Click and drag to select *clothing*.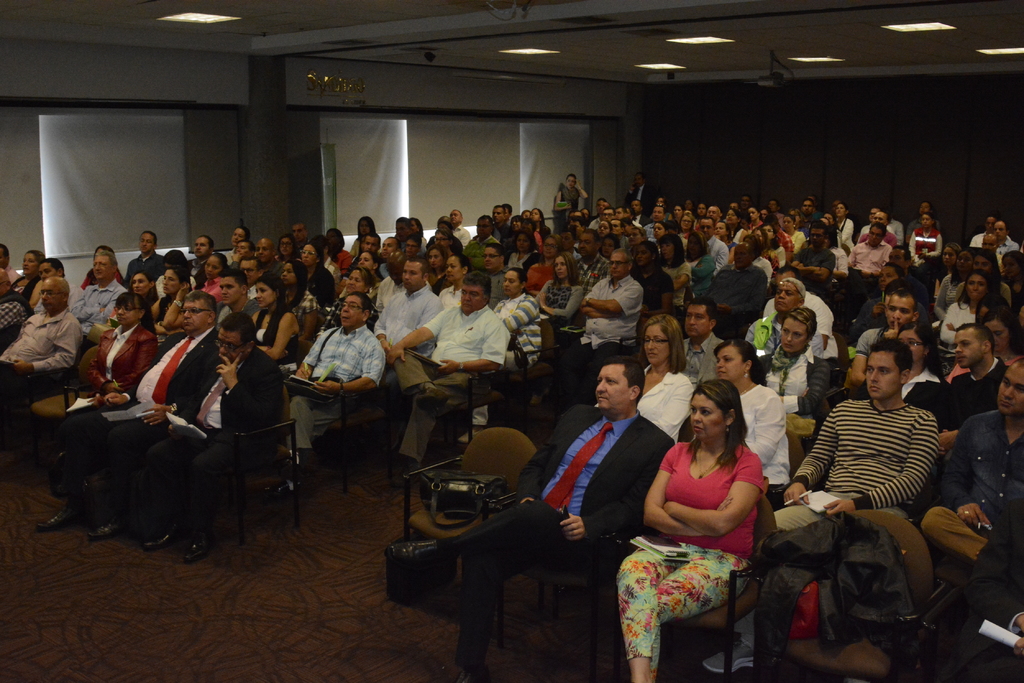
Selection: 0:311:82:414.
